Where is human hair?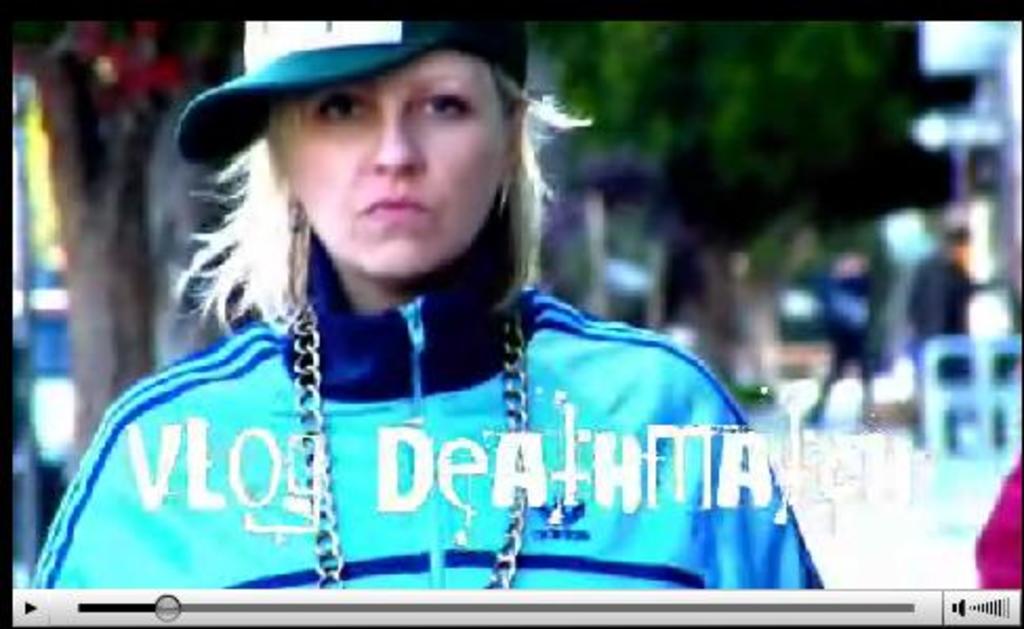
<bbox>160, 46, 538, 330</bbox>.
